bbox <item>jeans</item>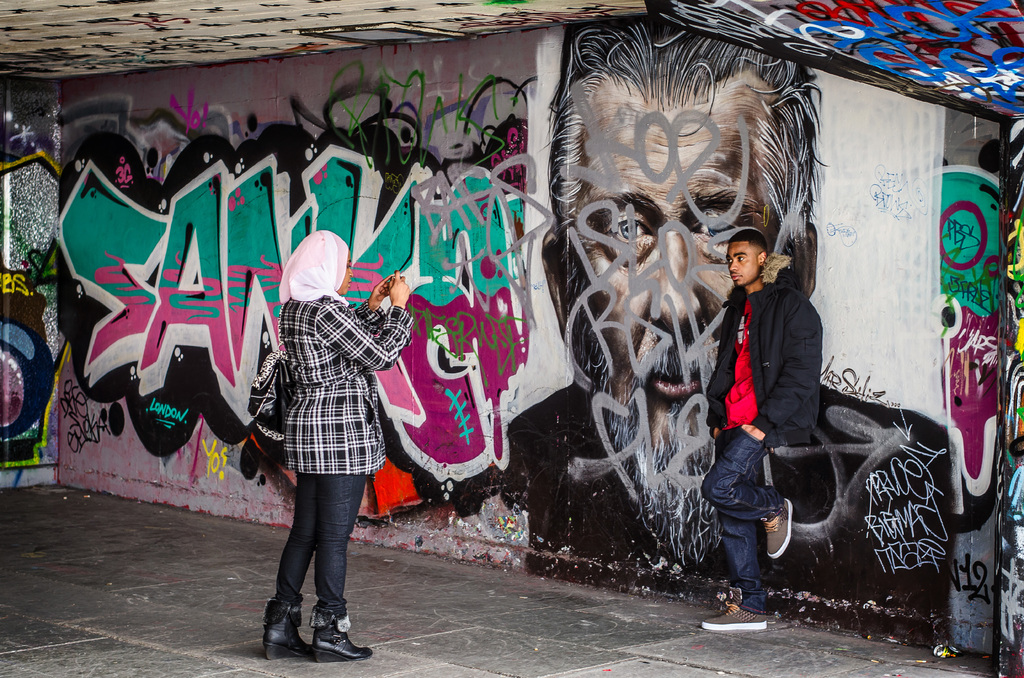
(left=276, top=474, right=372, bottom=622)
